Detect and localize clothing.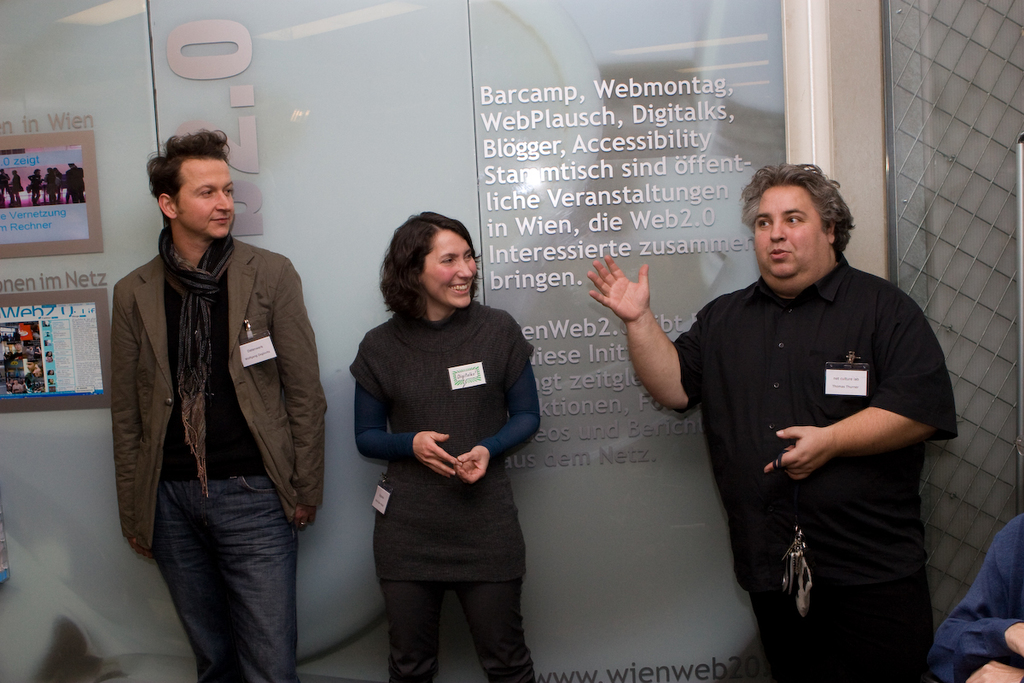
Localized at 681:199:953:639.
